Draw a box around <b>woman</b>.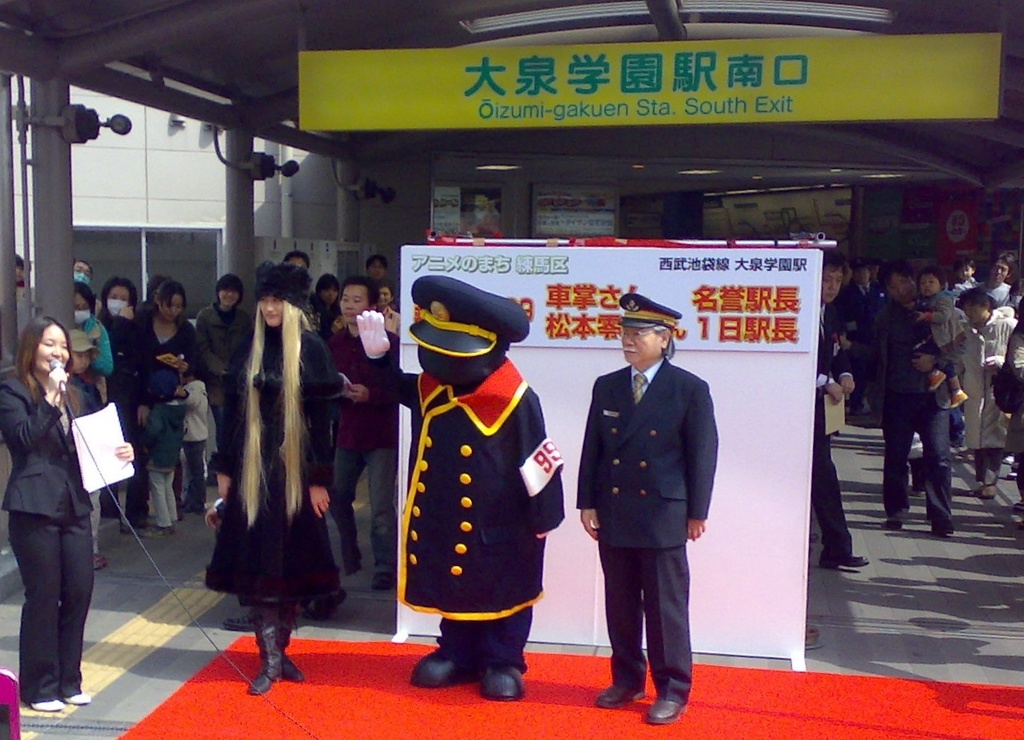
left=197, top=278, right=341, bottom=662.
